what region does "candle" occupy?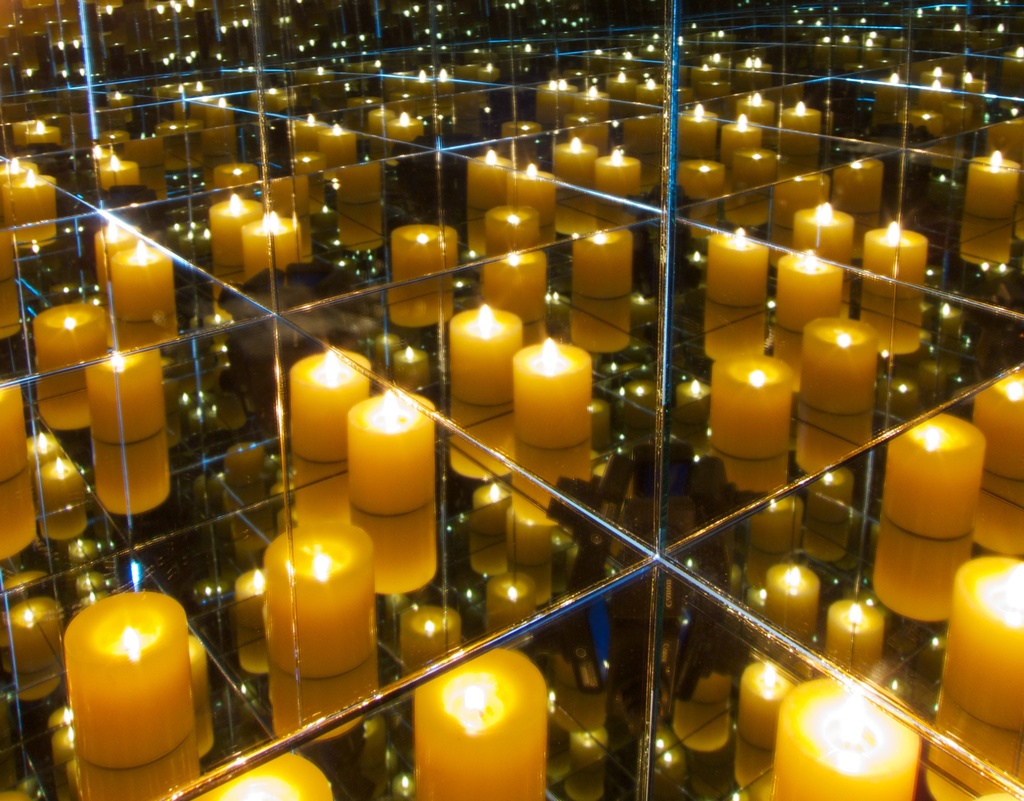
[x1=479, y1=205, x2=541, y2=253].
